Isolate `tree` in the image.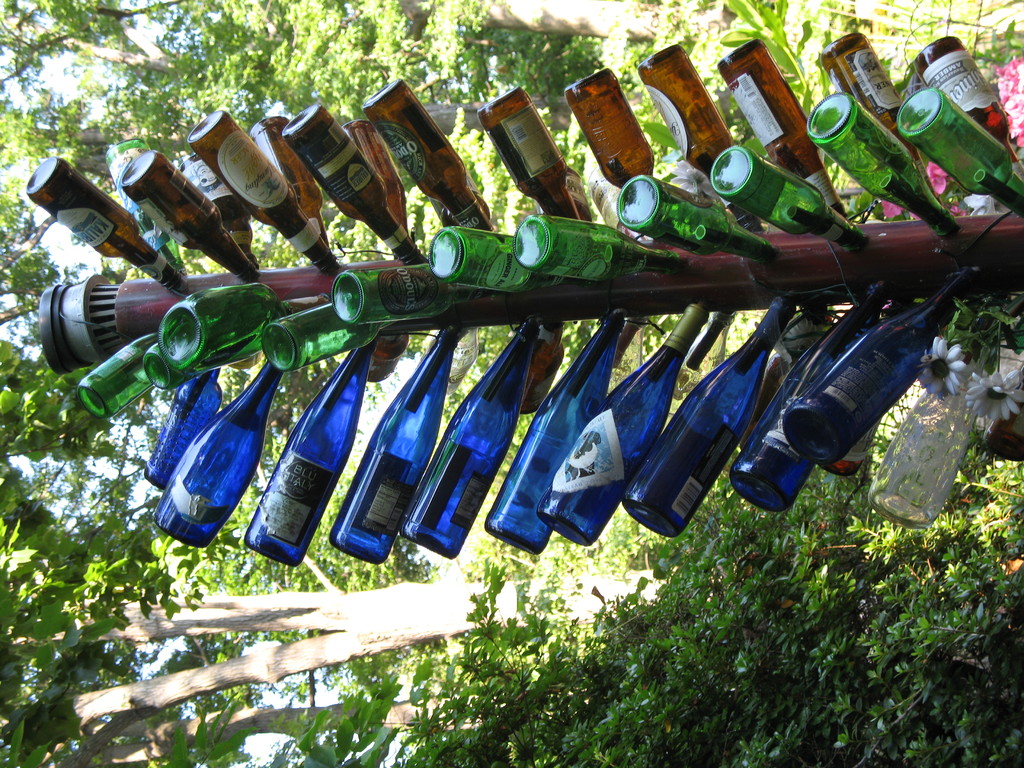
Isolated region: <region>0, 0, 1023, 767</region>.
